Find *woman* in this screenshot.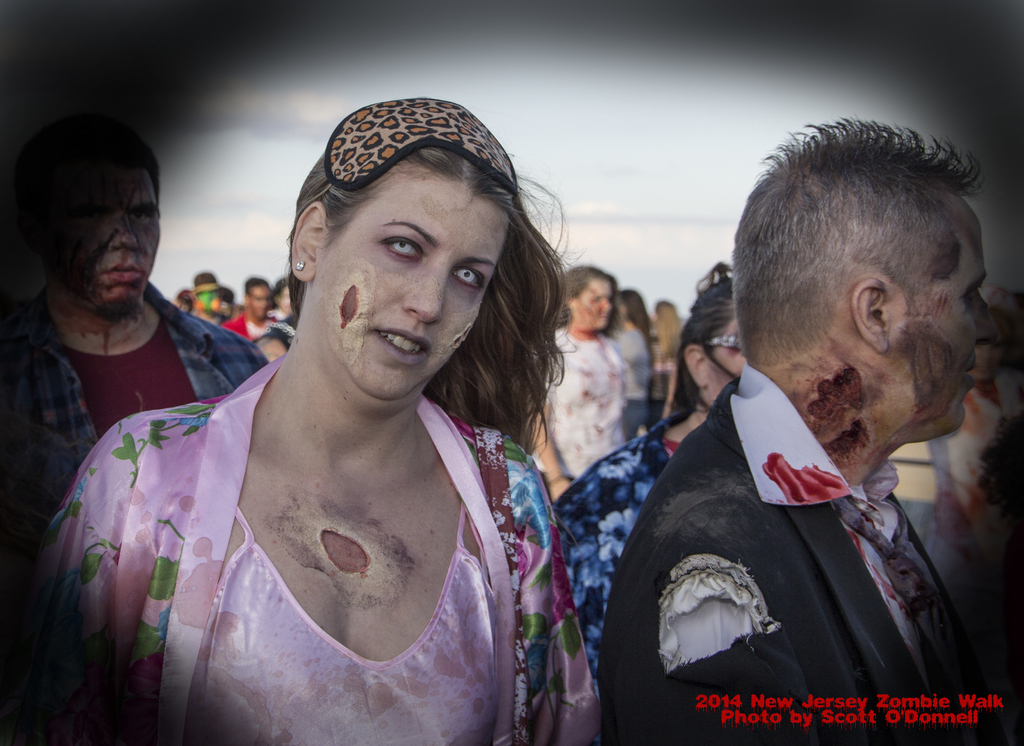
The bounding box for *woman* is BBox(529, 258, 629, 497).
